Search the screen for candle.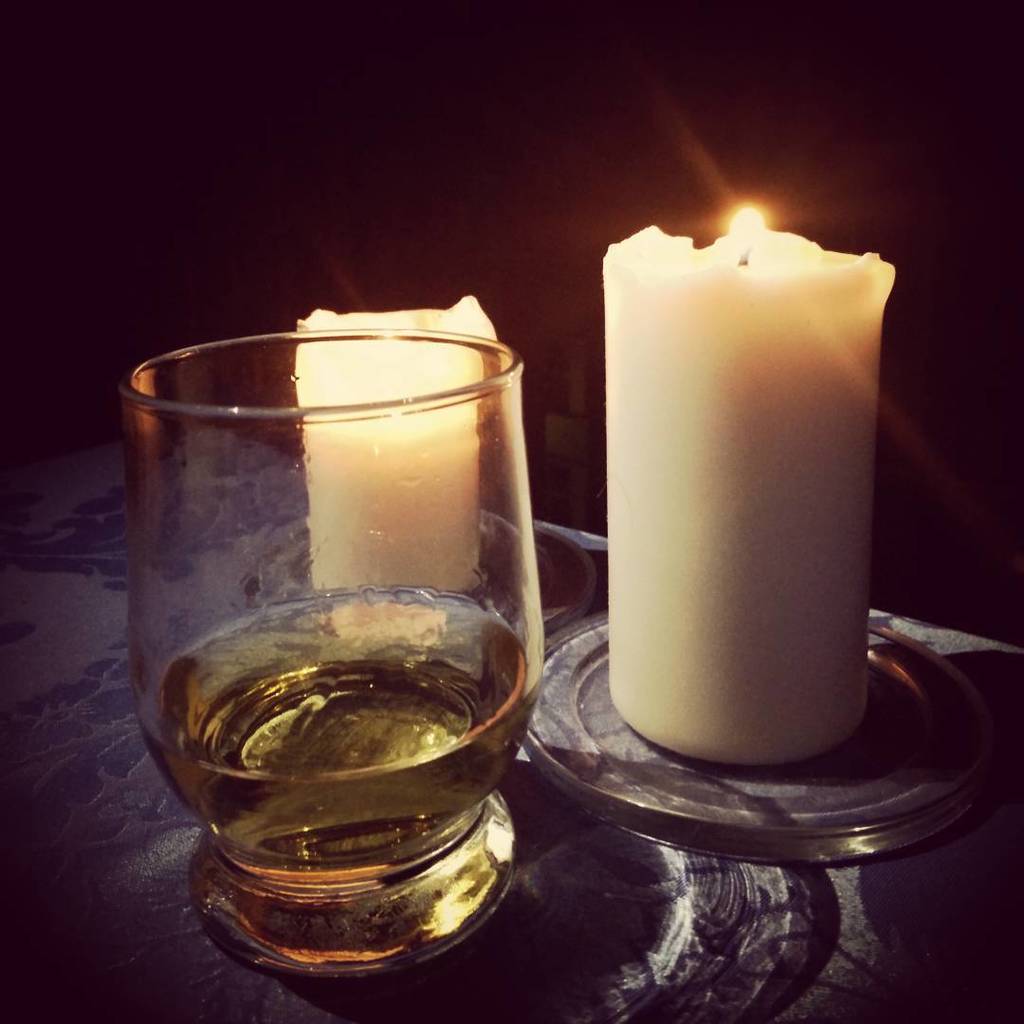
Found at 602,208,896,759.
